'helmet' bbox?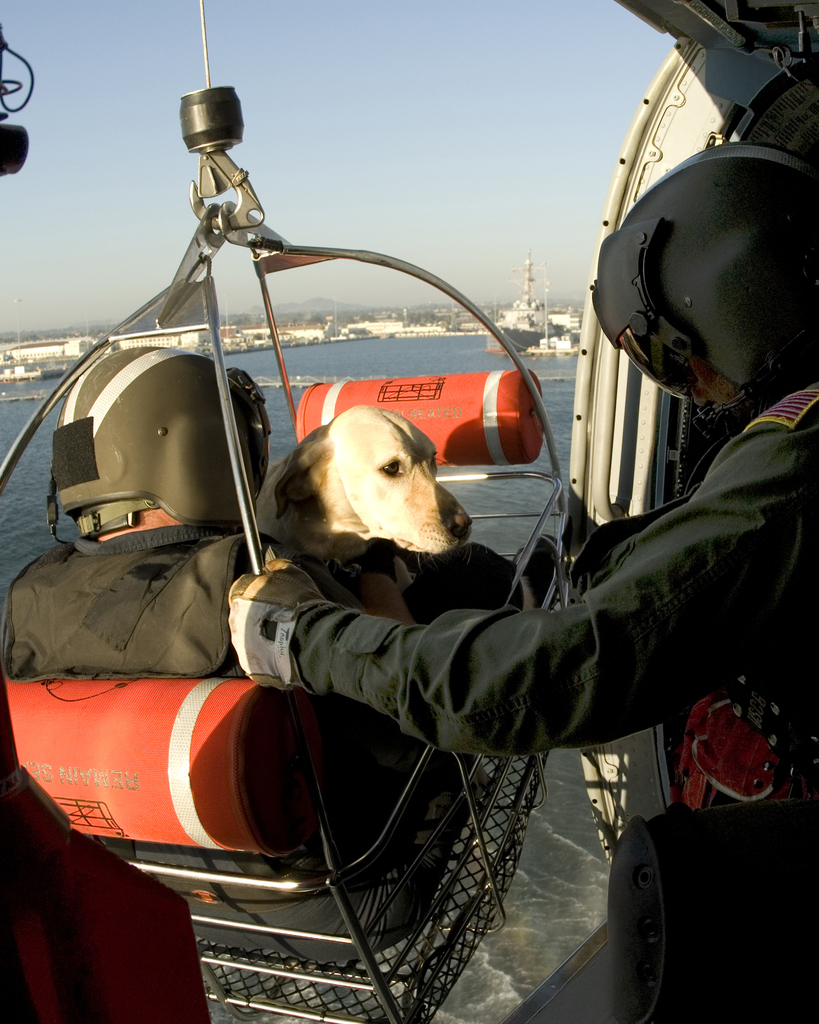
[left=41, top=356, right=279, bottom=550]
